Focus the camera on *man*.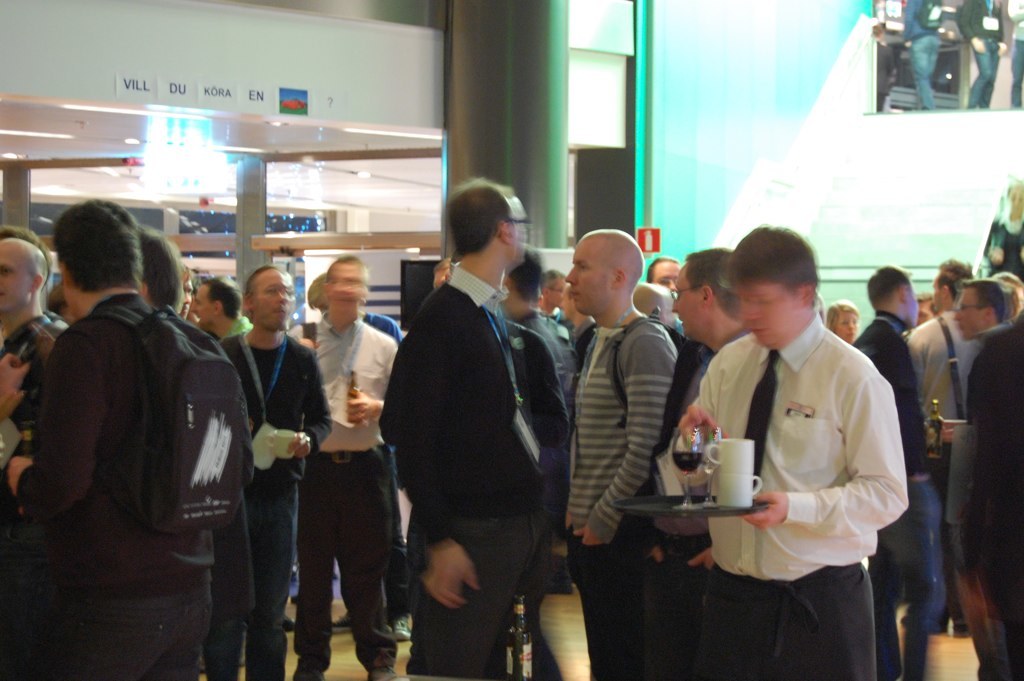
Focus region: x1=633, y1=245, x2=751, y2=680.
